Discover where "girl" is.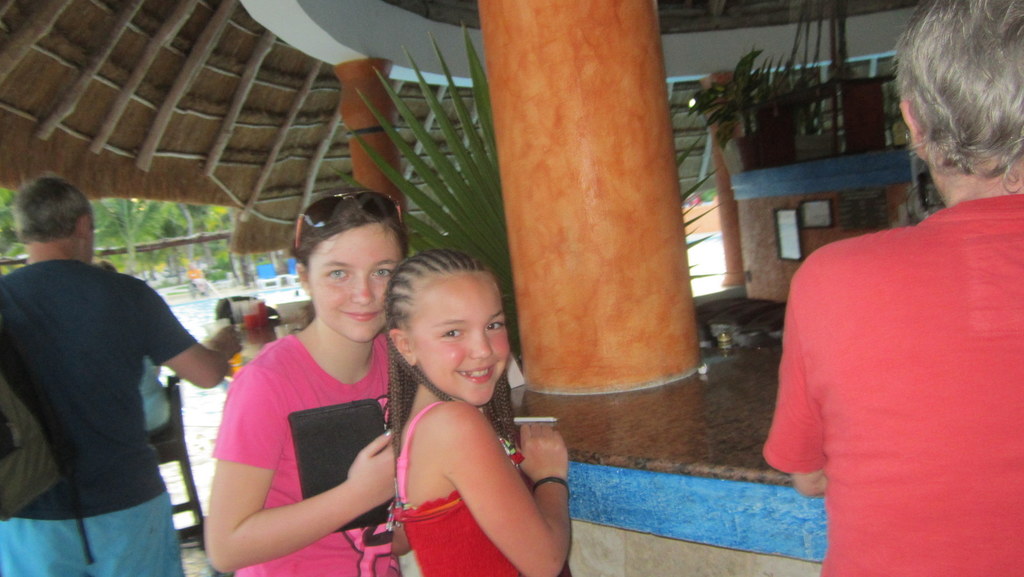
Discovered at 205,191,410,576.
